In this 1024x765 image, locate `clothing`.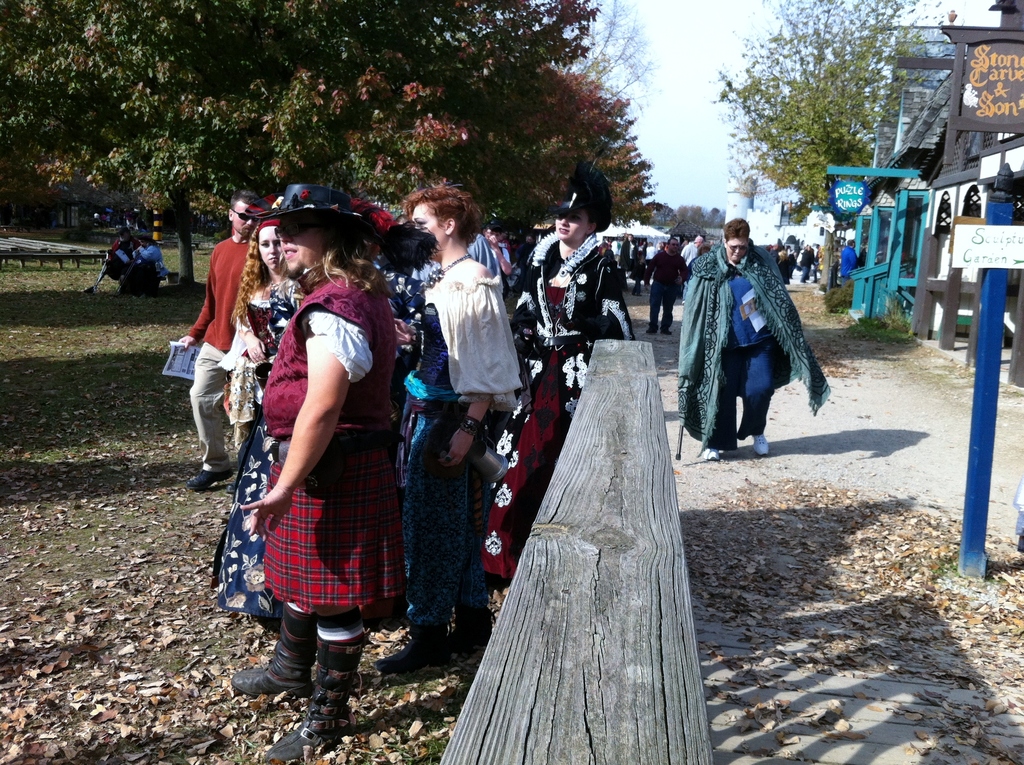
Bounding box: [x1=495, y1=240, x2=509, y2=301].
